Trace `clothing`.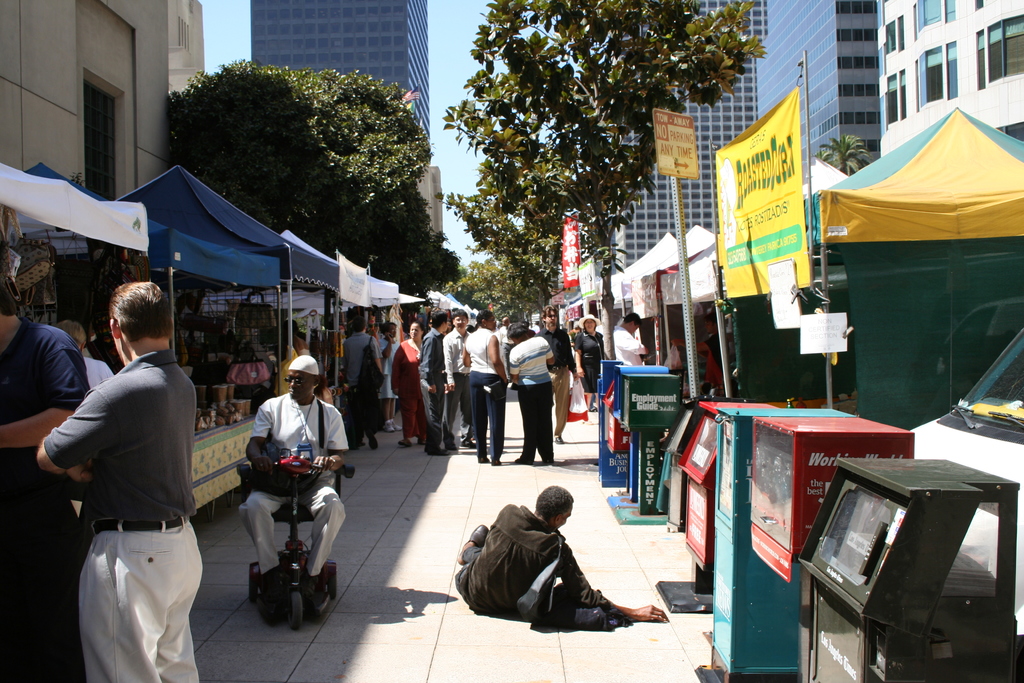
Traced to select_region(508, 335, 557, 461).
